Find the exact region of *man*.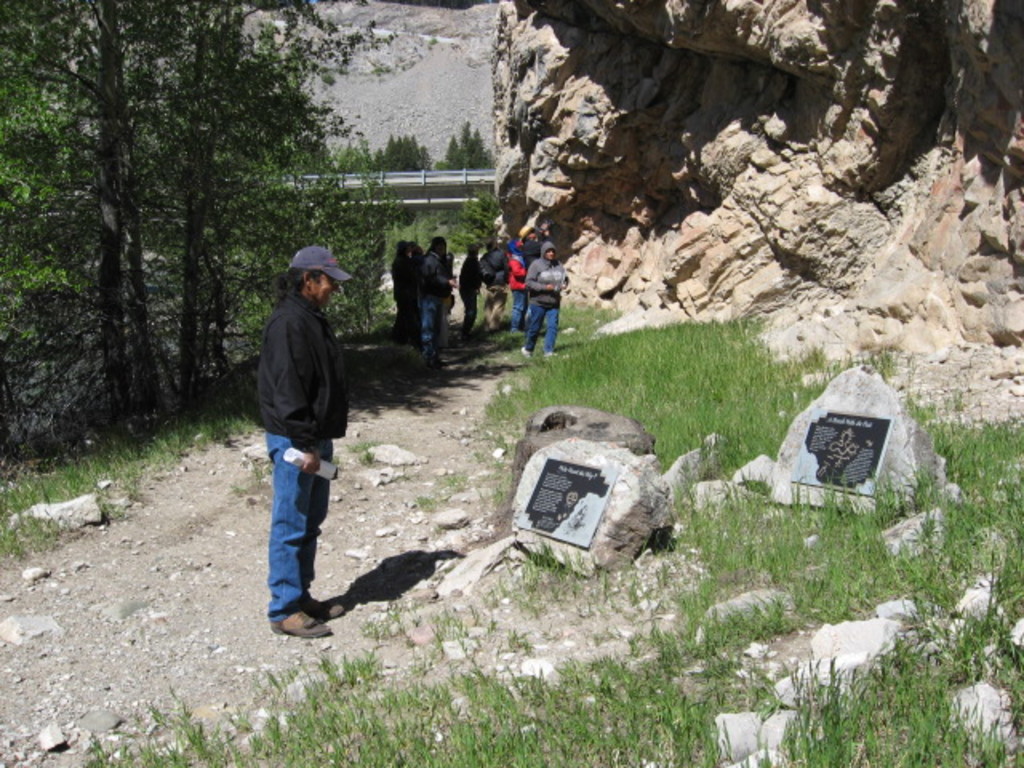
Exact region: 522, 237, 570, 354.
